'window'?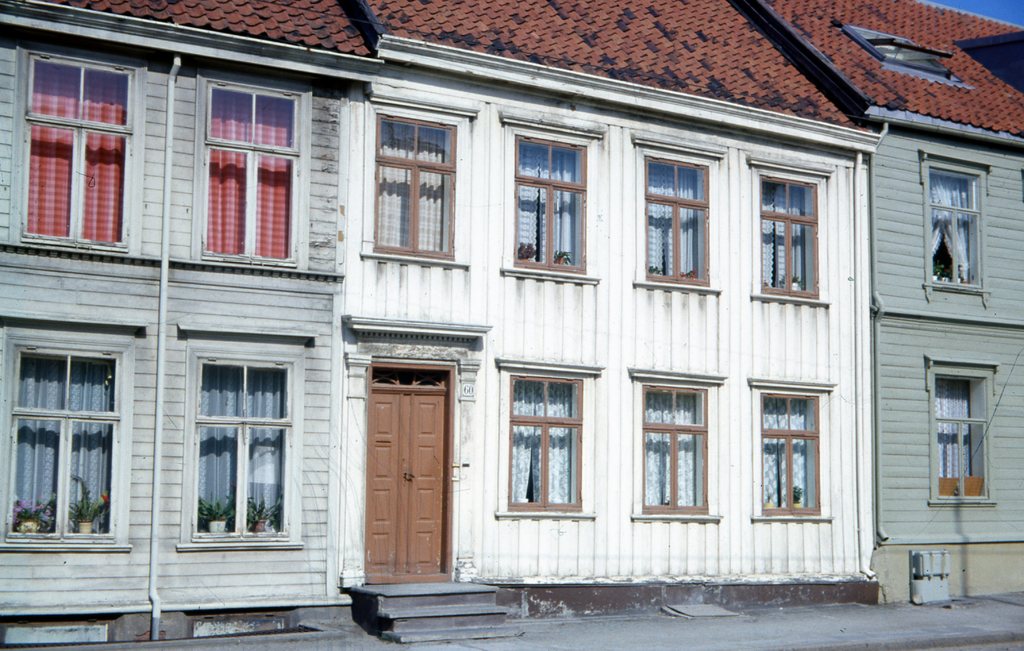
l=0, t=326, r=144, b=574
